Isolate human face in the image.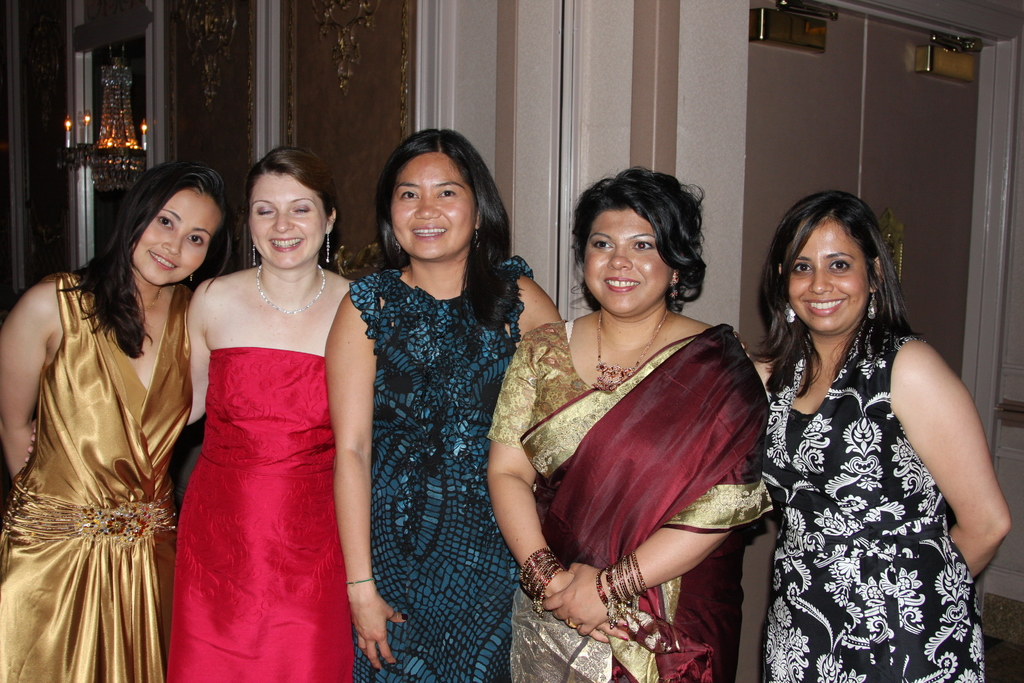
Isolated region: BBox(134, 197, 221, 283).
